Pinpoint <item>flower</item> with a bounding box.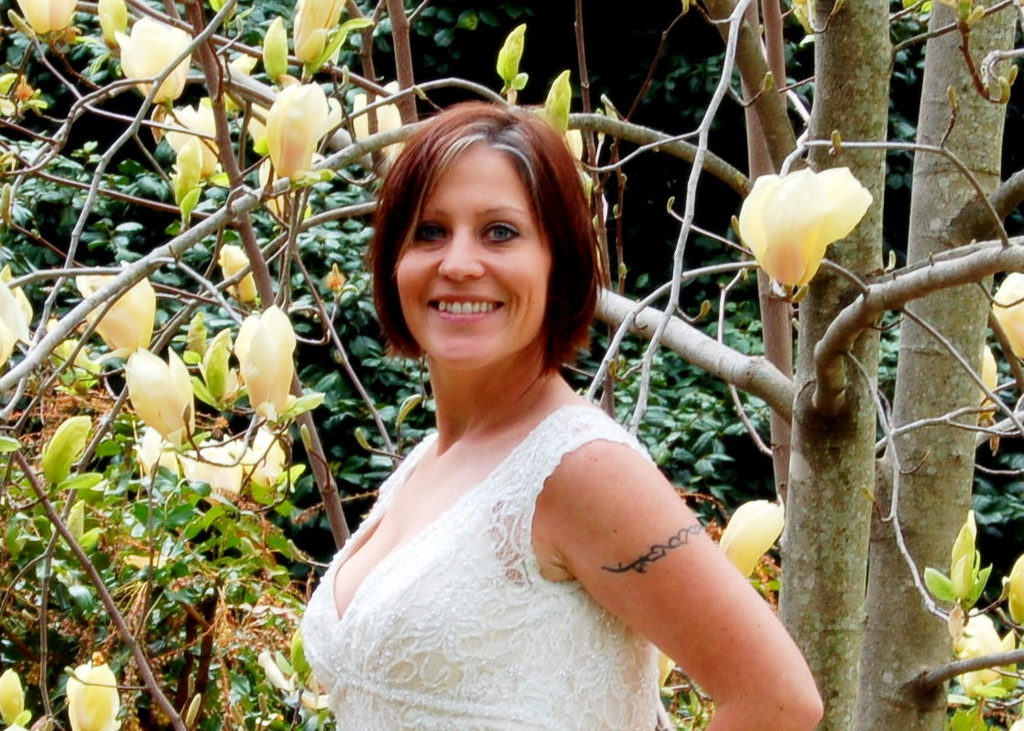
crop(181, 425, 245, 496).
